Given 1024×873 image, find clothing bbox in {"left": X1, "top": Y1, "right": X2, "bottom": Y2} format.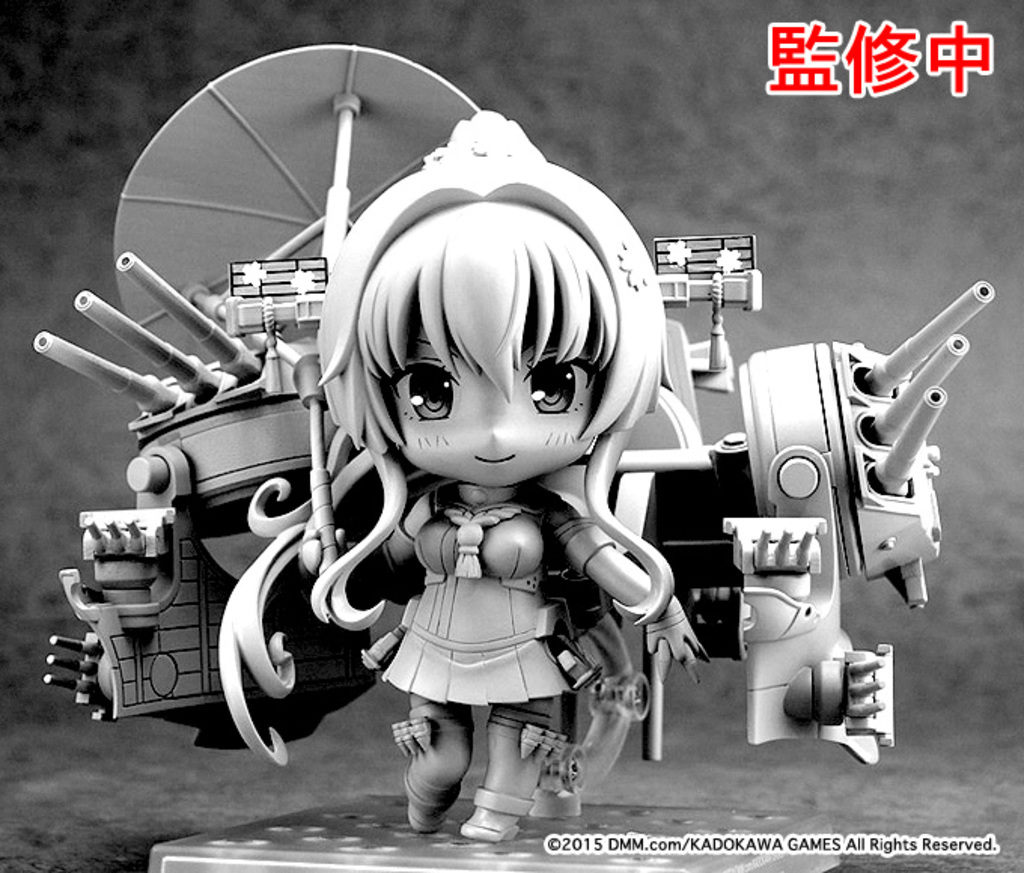
{"left": 372, "top": 500, "right": 556, "bottom": 703}.
